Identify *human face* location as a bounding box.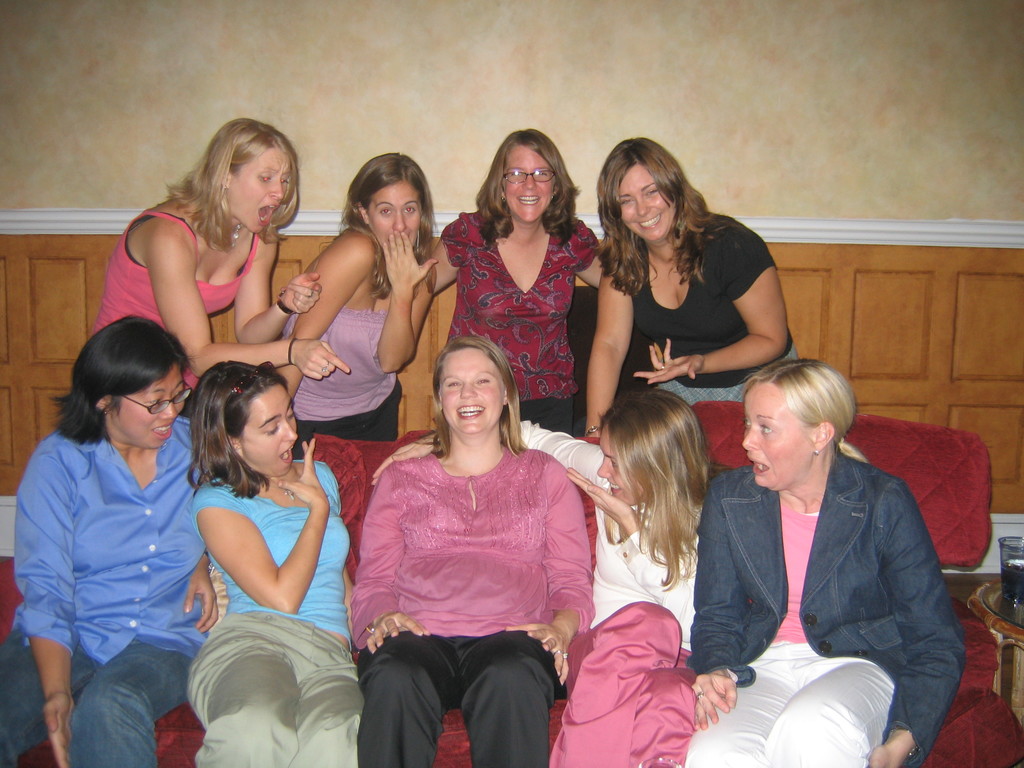
[left=367, top=180, right=422, bottom=257].
